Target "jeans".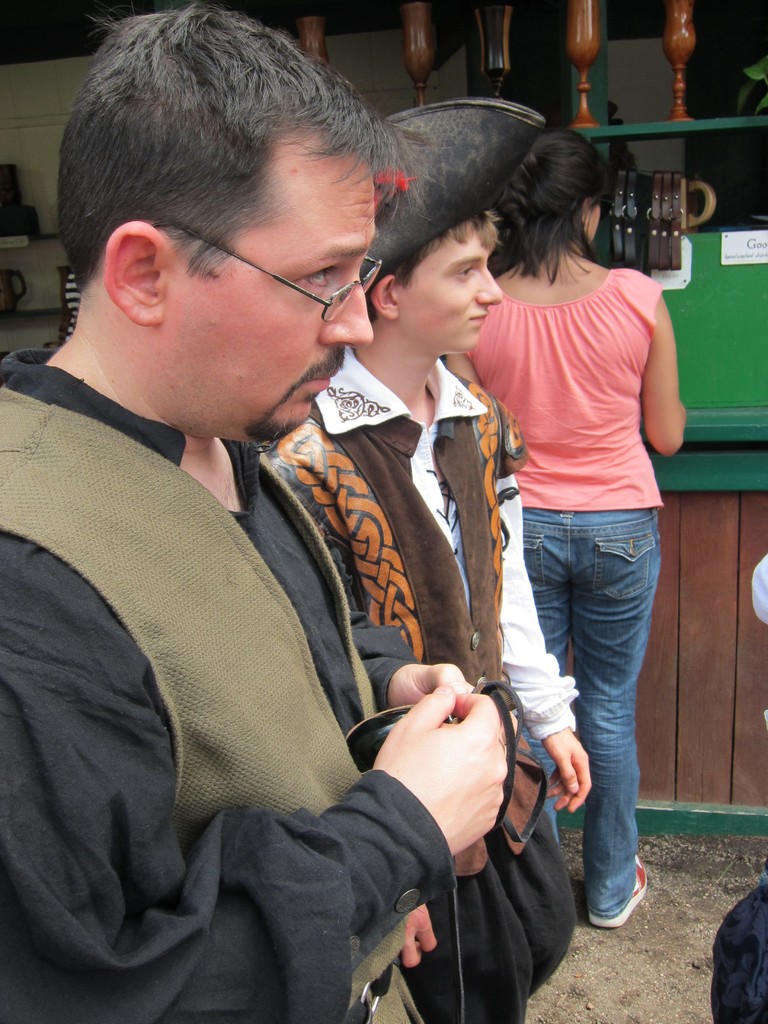
Target region: locate(521, 502, 664, 911).
